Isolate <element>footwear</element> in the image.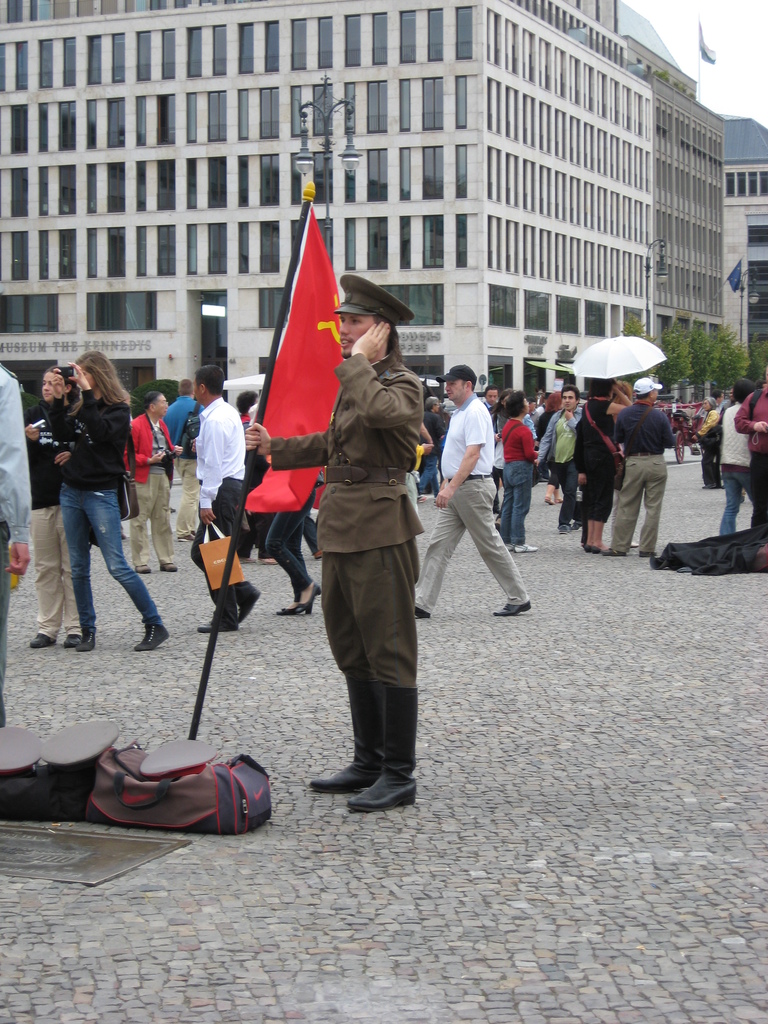
Isolated region: bbox=(135, 567, 150, 573).
